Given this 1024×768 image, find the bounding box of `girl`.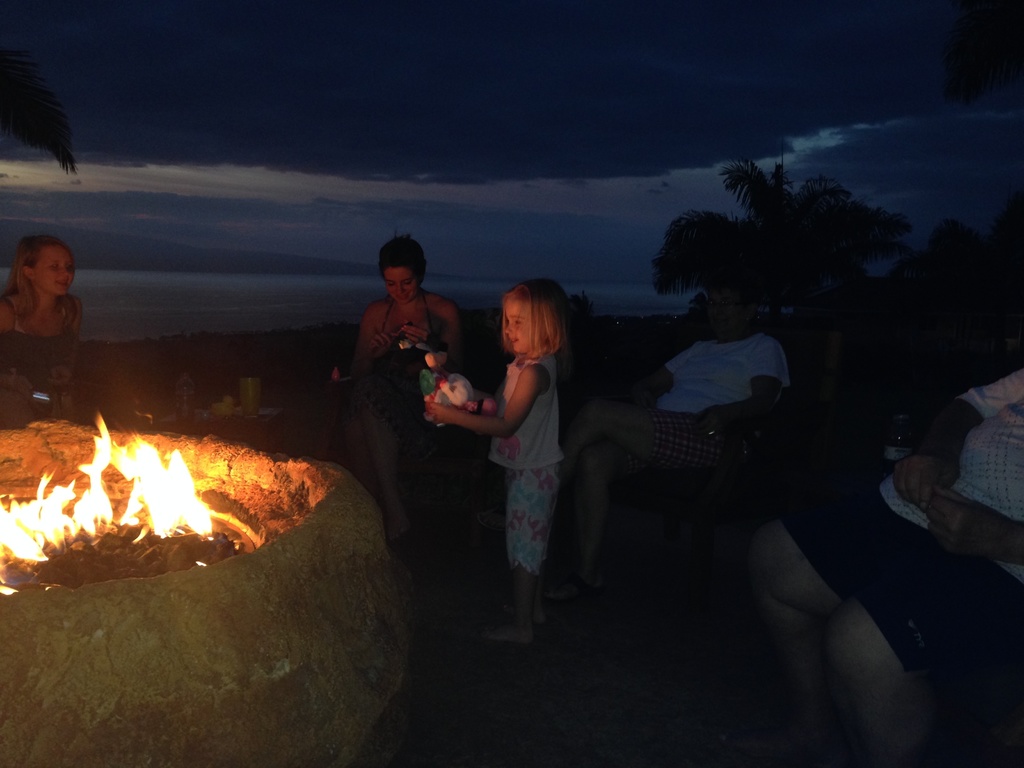
x1=0, y1=234, x2=95, y2=424.
